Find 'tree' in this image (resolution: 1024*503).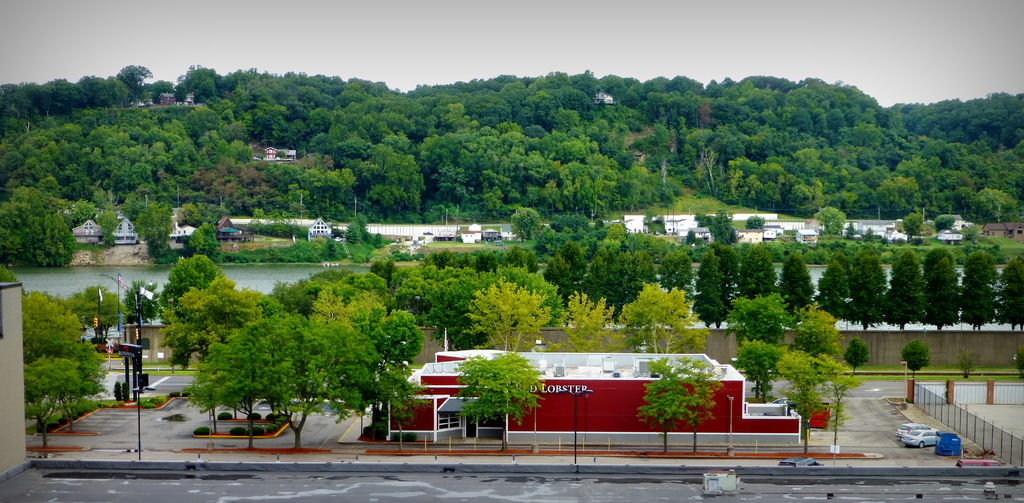
locate(522, 126, 573, 214).
